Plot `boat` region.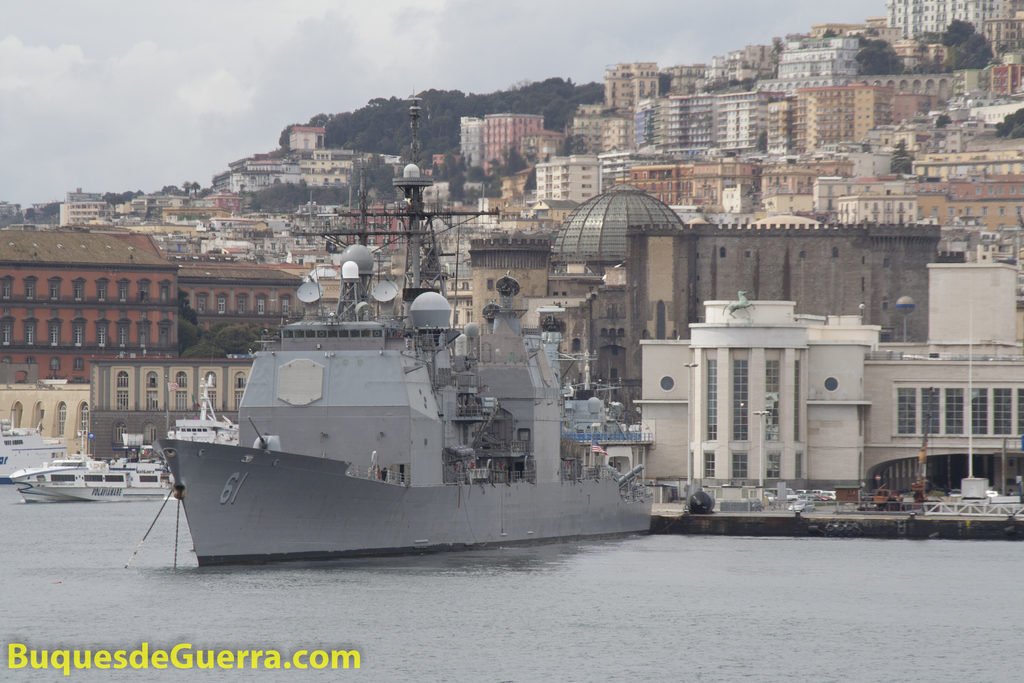
Plotted at box(6, 452, 172, 504).
